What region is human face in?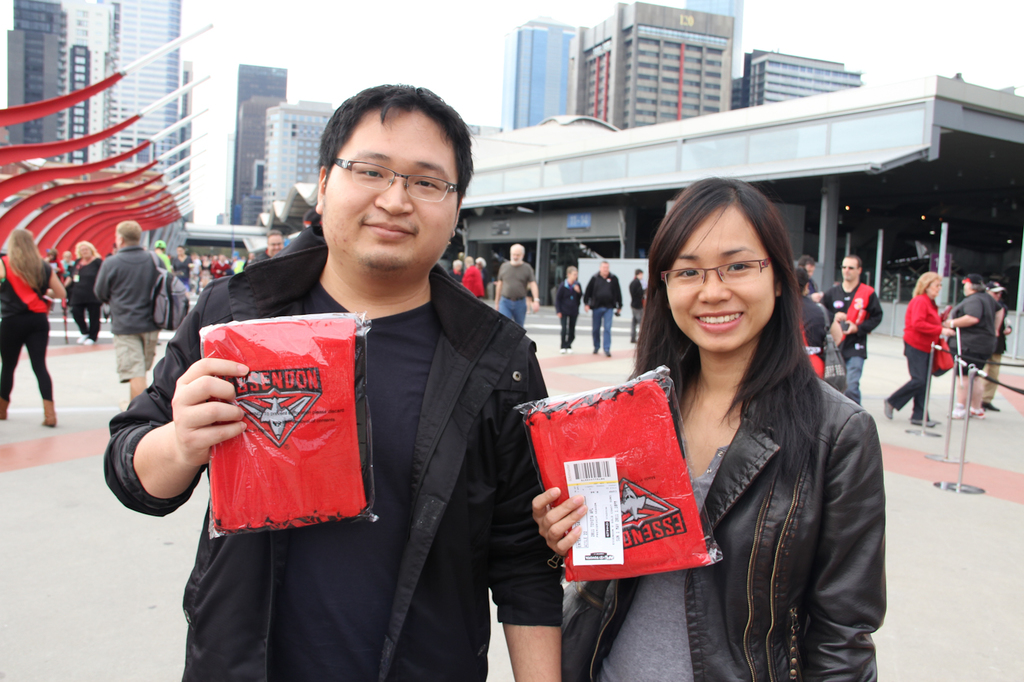
[840, 257, 860, 286].
